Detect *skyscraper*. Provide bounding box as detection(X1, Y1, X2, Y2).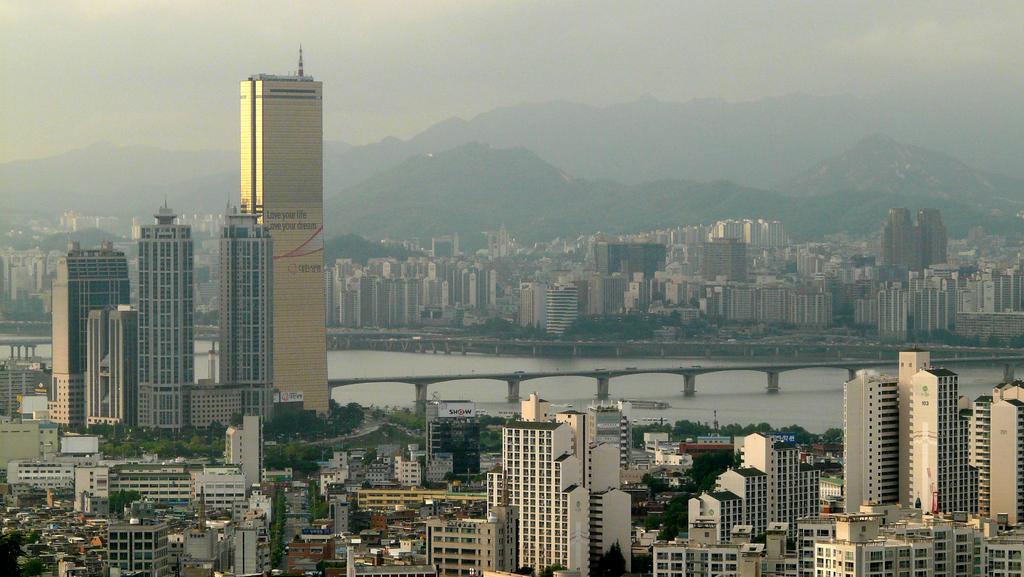
detection(795, 512, 840, 576).
